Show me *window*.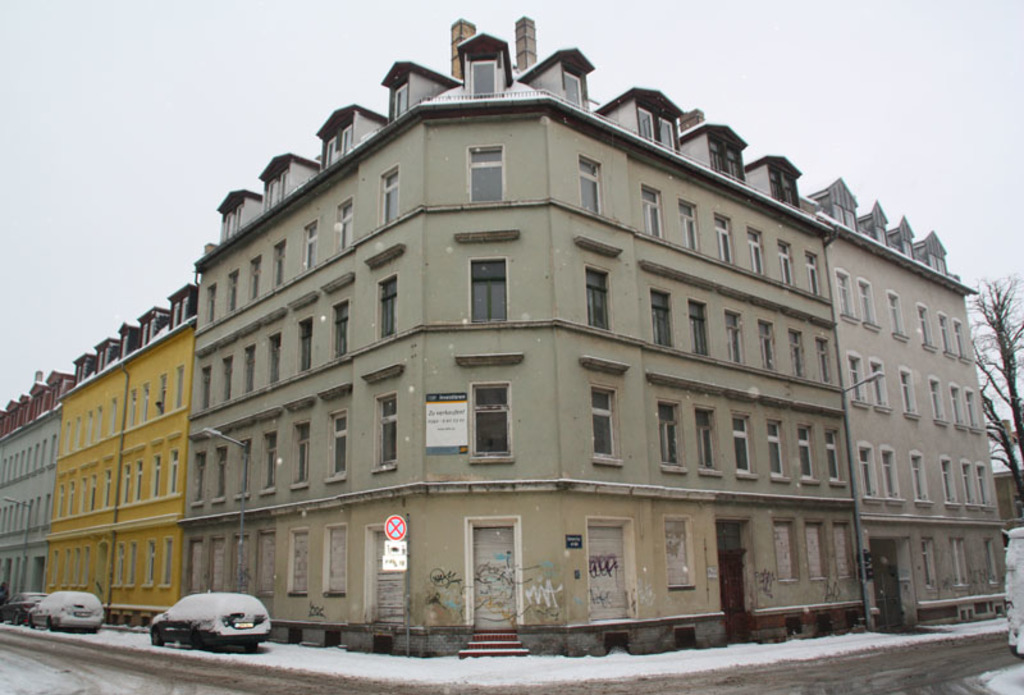
*window* is here: BBox(721, 308, 739, 362).
